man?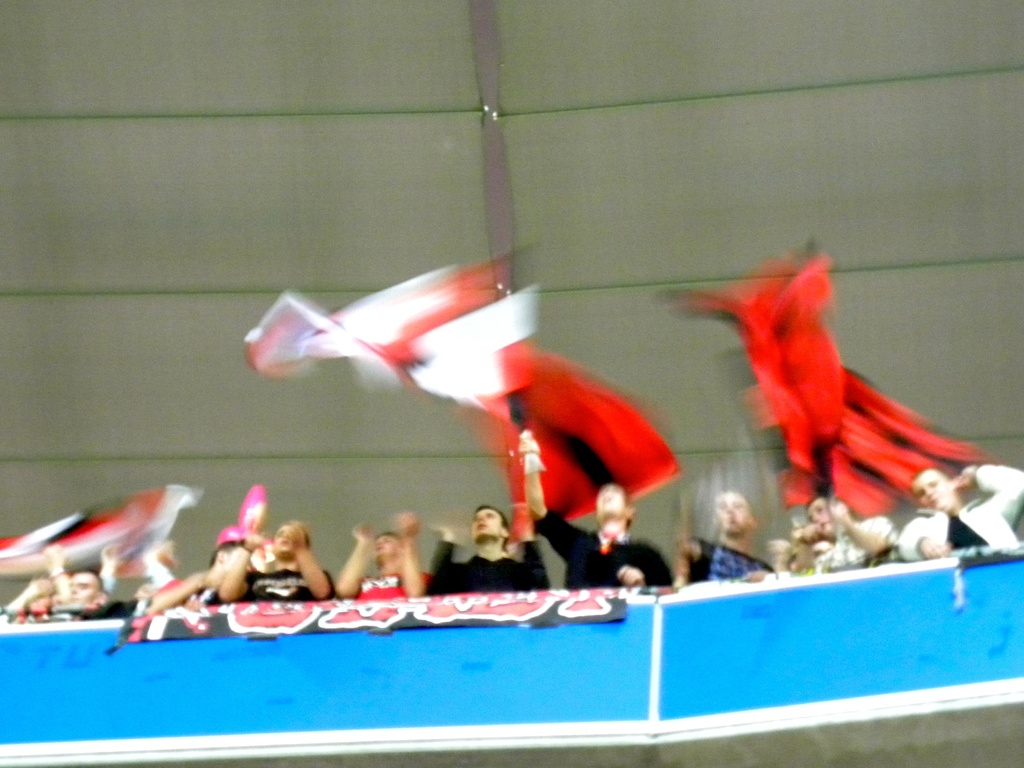
left=333, top=513, right=435, bottom=596
